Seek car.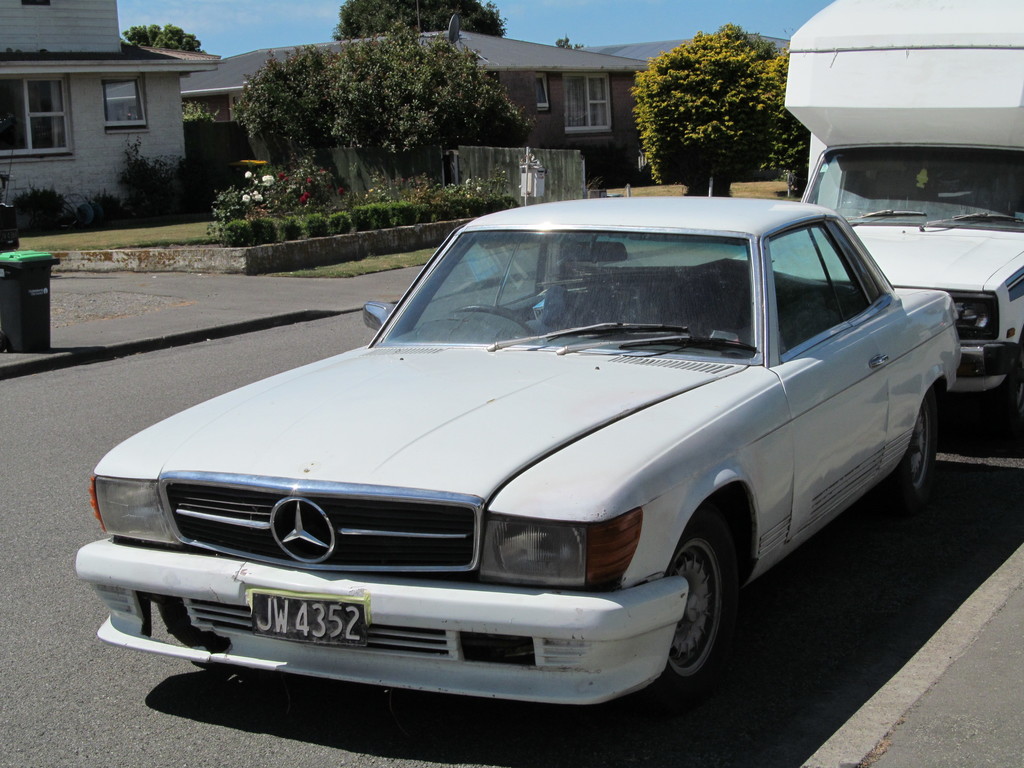
{"x1": 69, "y1": 188, "x2": 962, "y2": 712}.
